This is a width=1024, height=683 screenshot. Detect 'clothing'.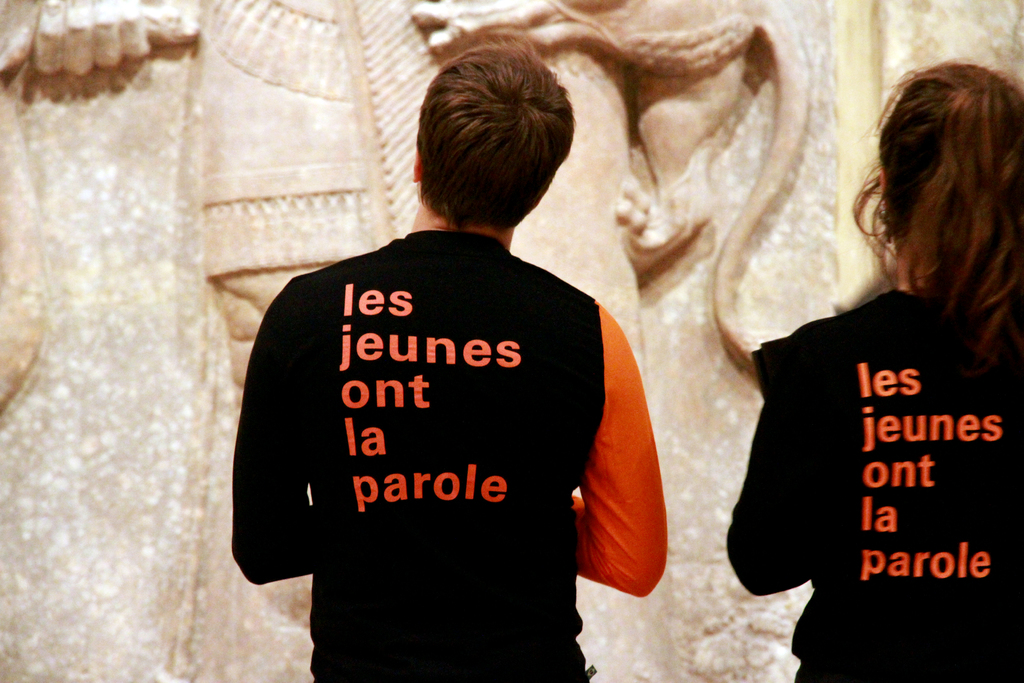
left=726, top=284, right=1023, bottom=682.
